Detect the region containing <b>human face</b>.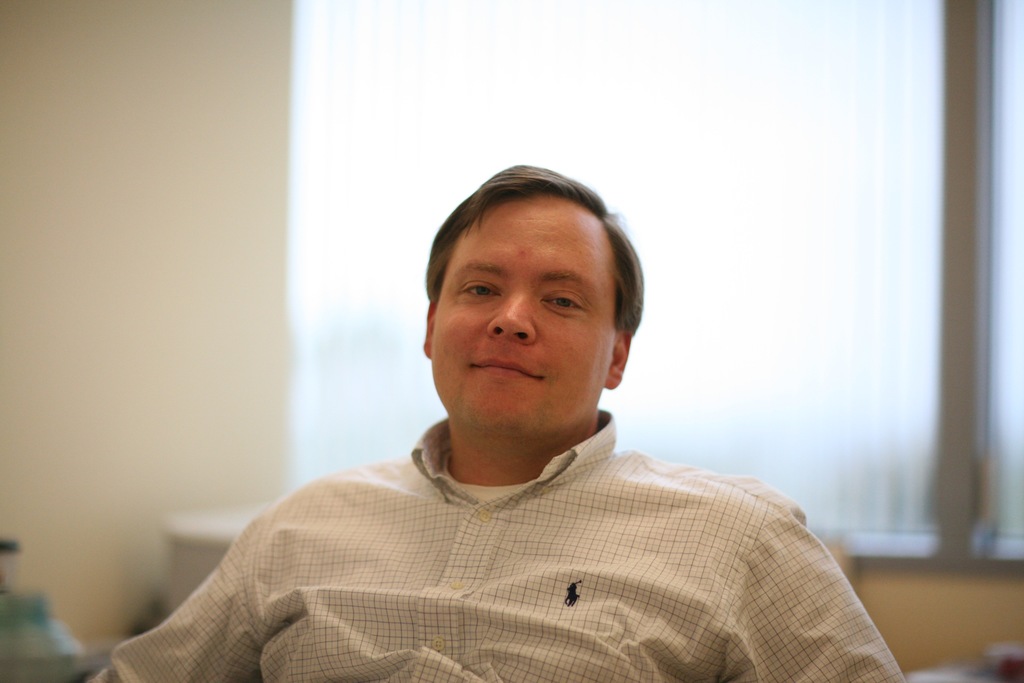
428:194:611:439.
